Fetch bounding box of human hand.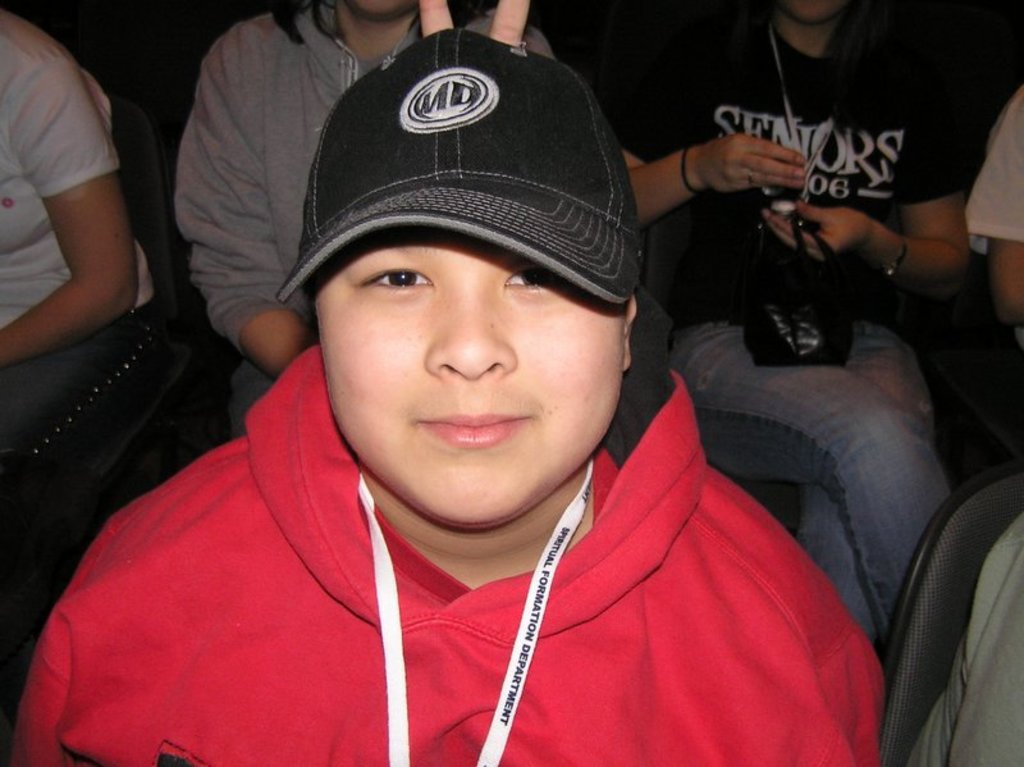
Bbox: region(691, 128, 812, 195).
